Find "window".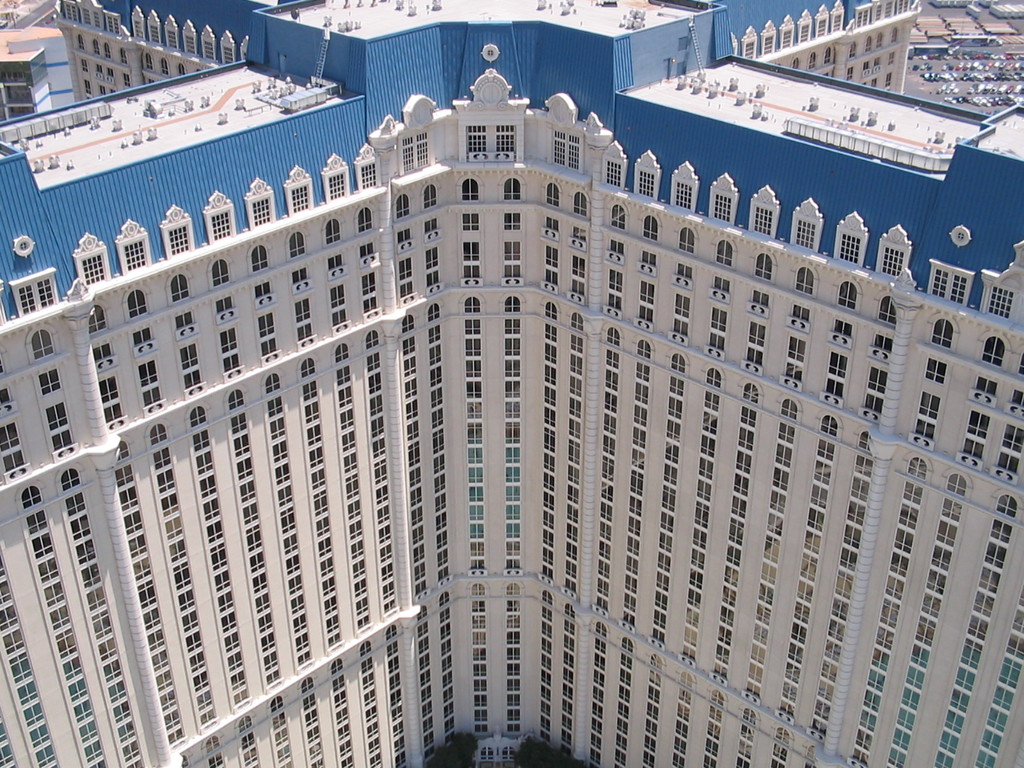
(471, 583, 483, 598).
